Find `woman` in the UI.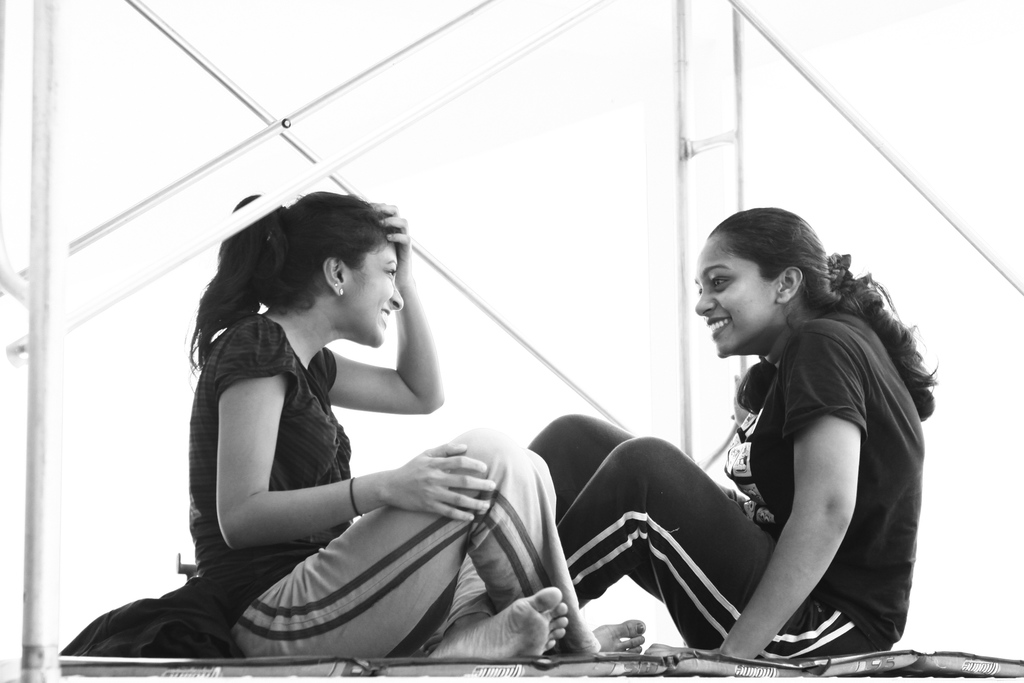
UI element at l=529, t=204, r=936, b=666.
